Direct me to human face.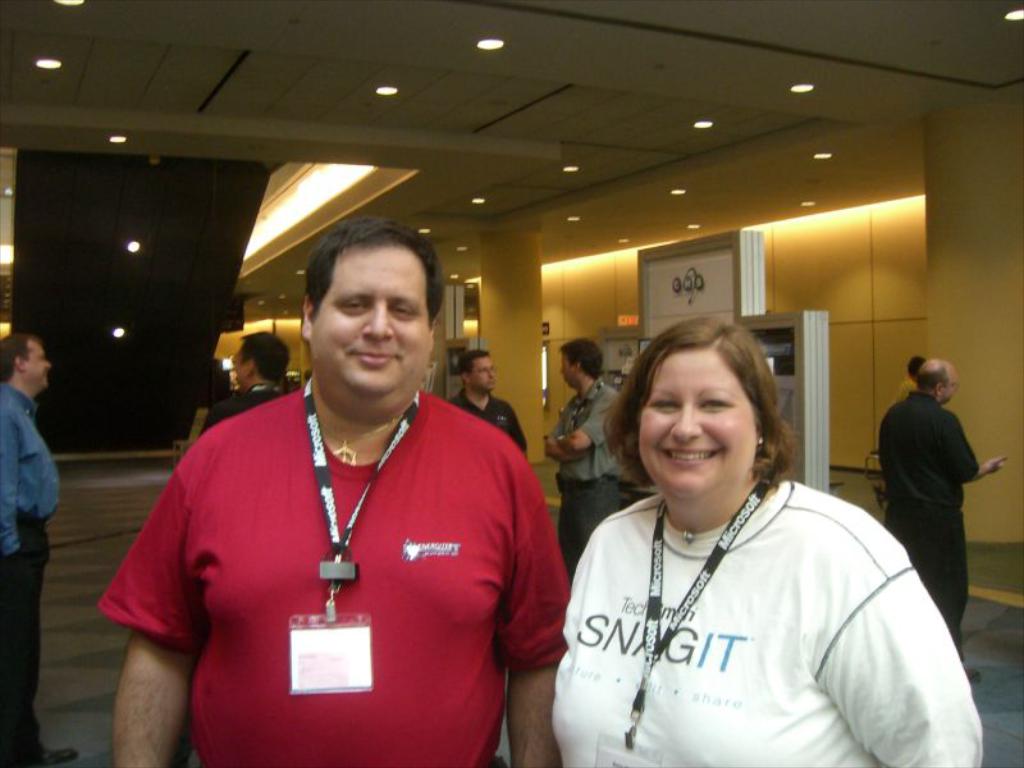
Direction: Rect(312, 241, 434, 406).
